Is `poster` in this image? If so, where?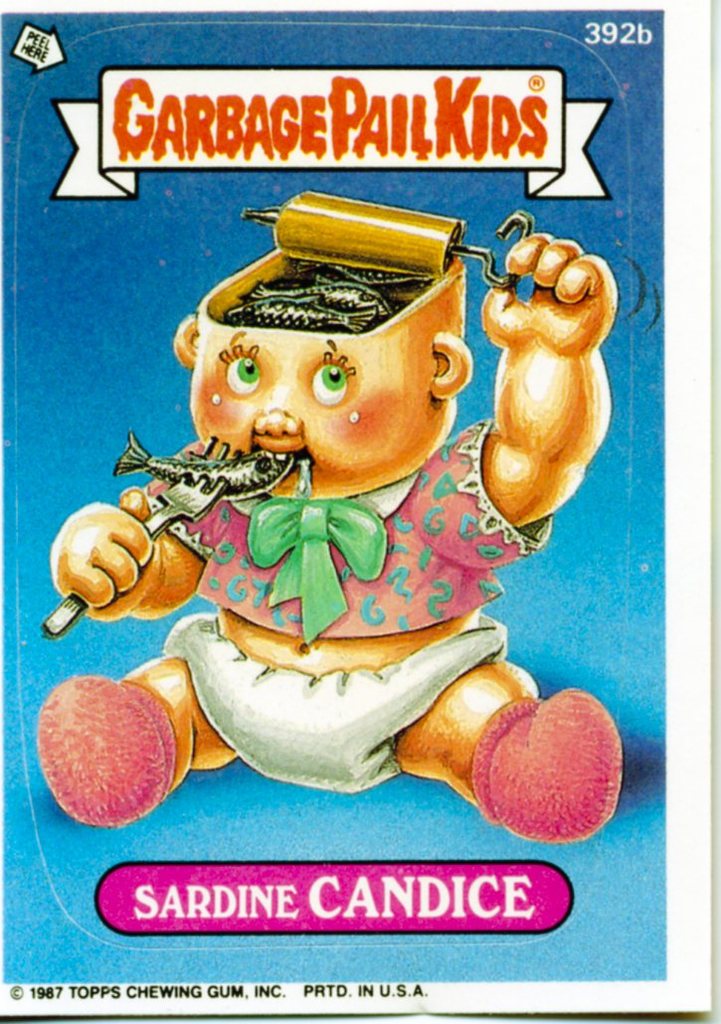
Yes, at (left=0, top=13, right=720, bottom=1022).
